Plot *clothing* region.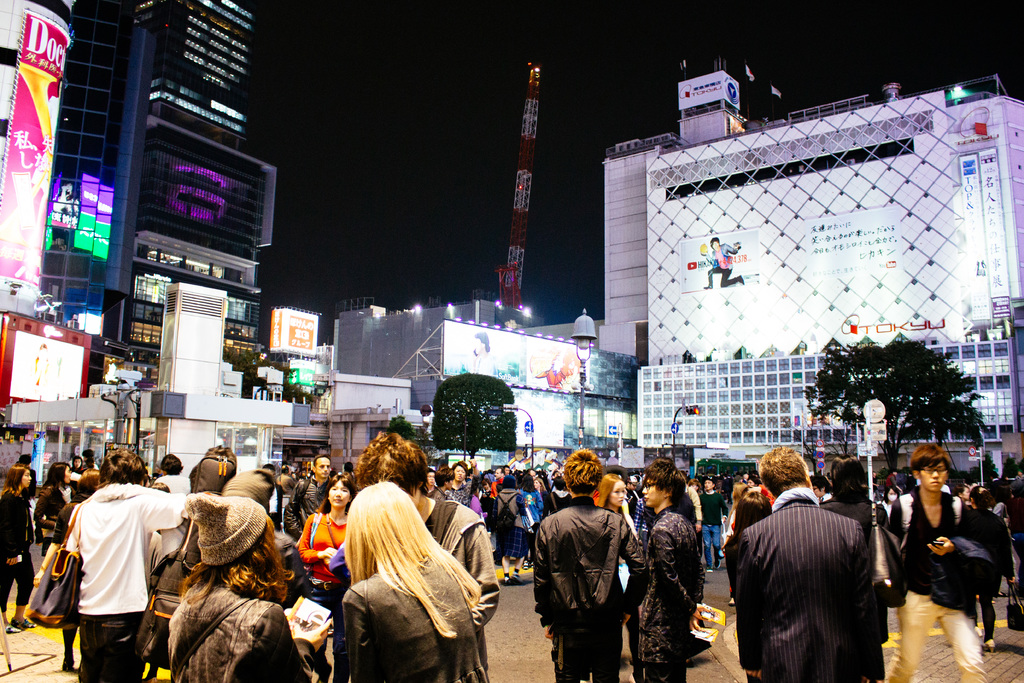
Plotted at (63,462,86,495).
